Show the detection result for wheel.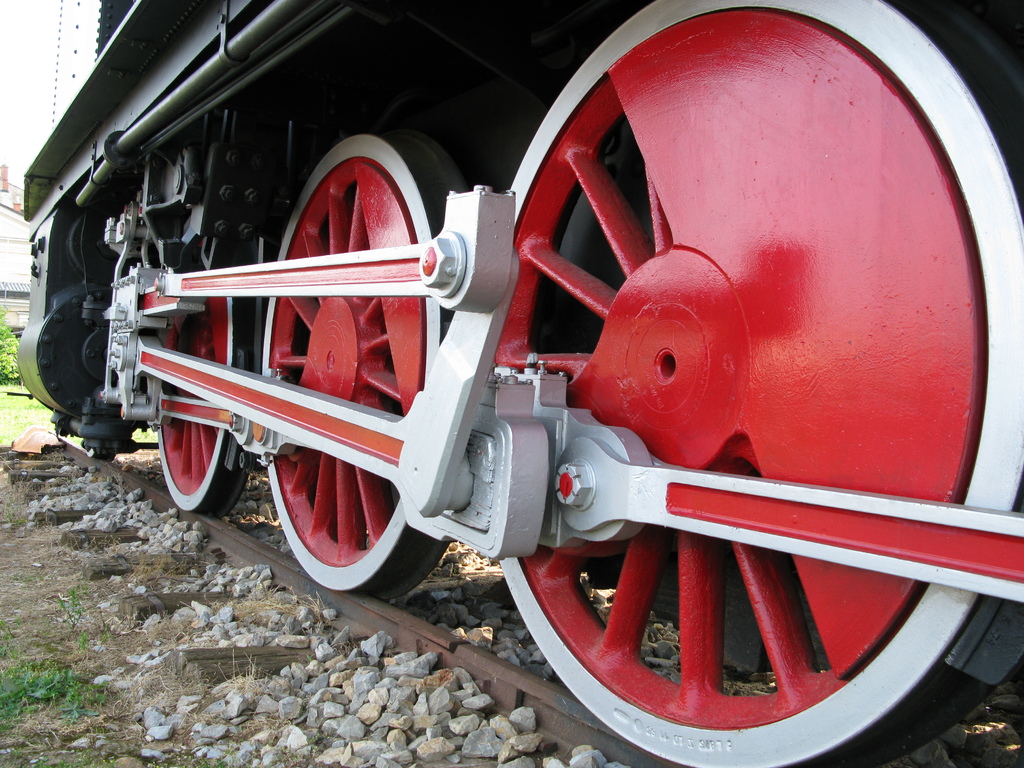
region(257, 125, 484, 611).
